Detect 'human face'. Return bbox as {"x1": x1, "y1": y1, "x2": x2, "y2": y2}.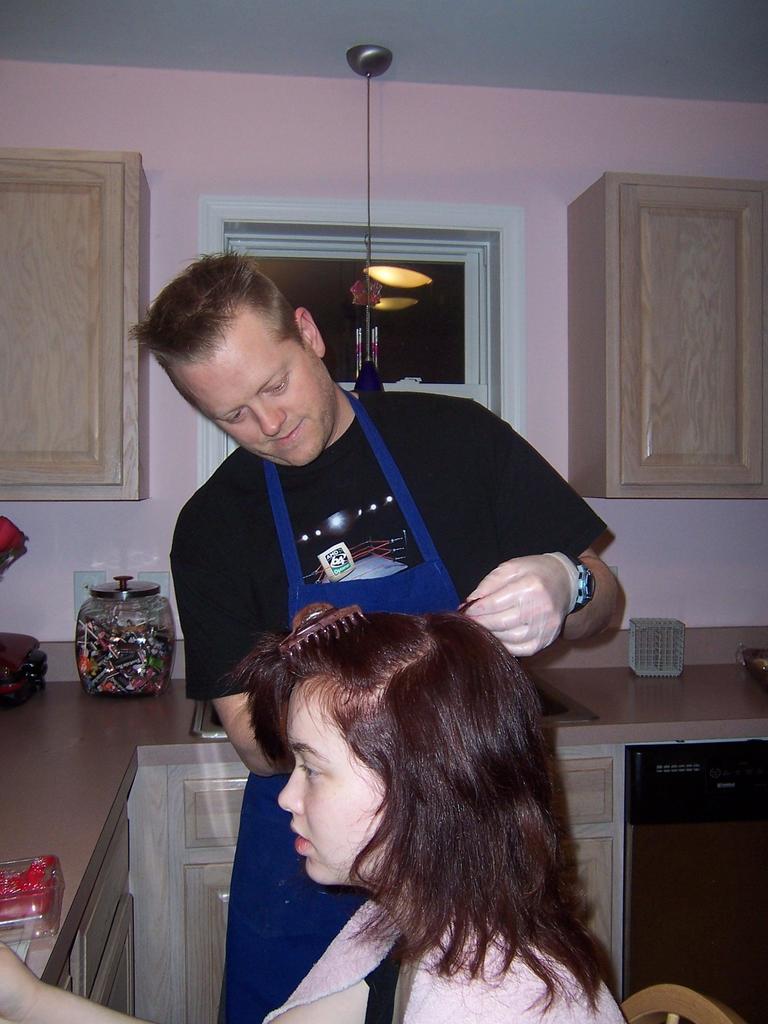
{"x1": 172, "y1": 308, "x2": 334, "y2": 469}.
